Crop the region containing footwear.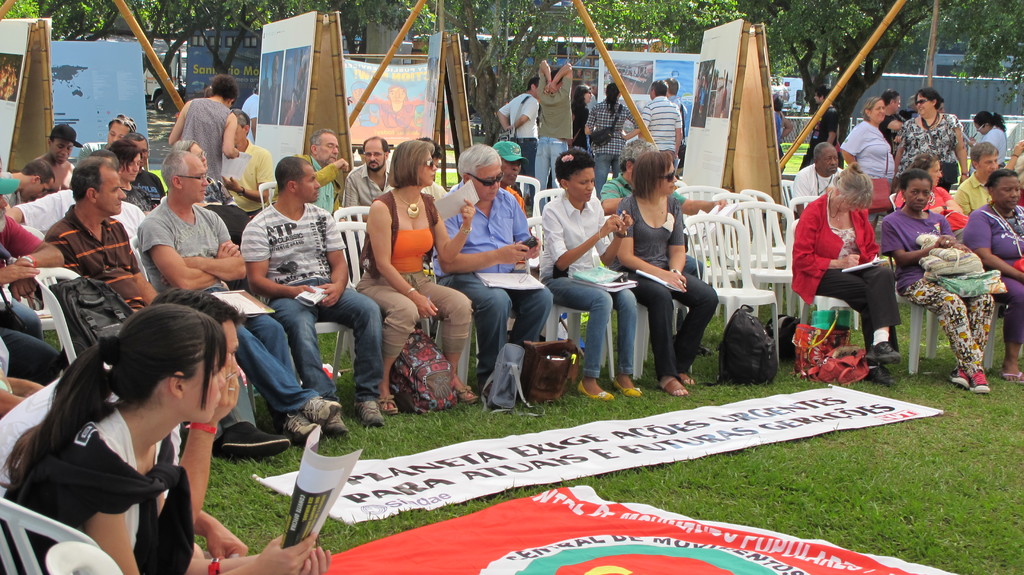
Crop region: (left=217, top=413, right=289, bottom=459).
